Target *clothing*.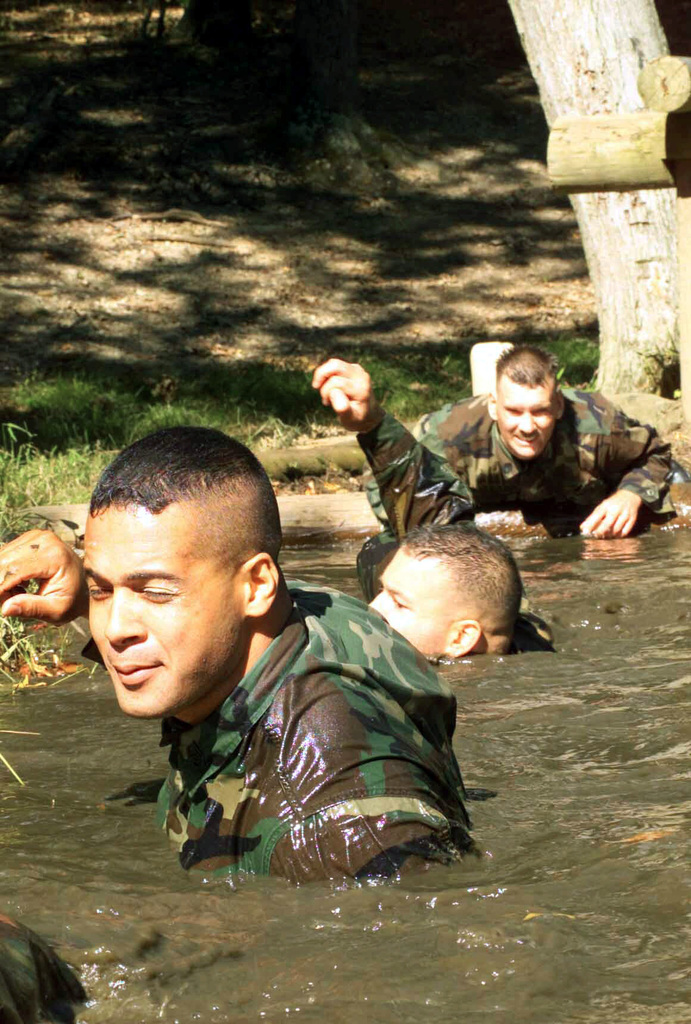
Target region: left=368, top=396, right=676, bottom=522.
